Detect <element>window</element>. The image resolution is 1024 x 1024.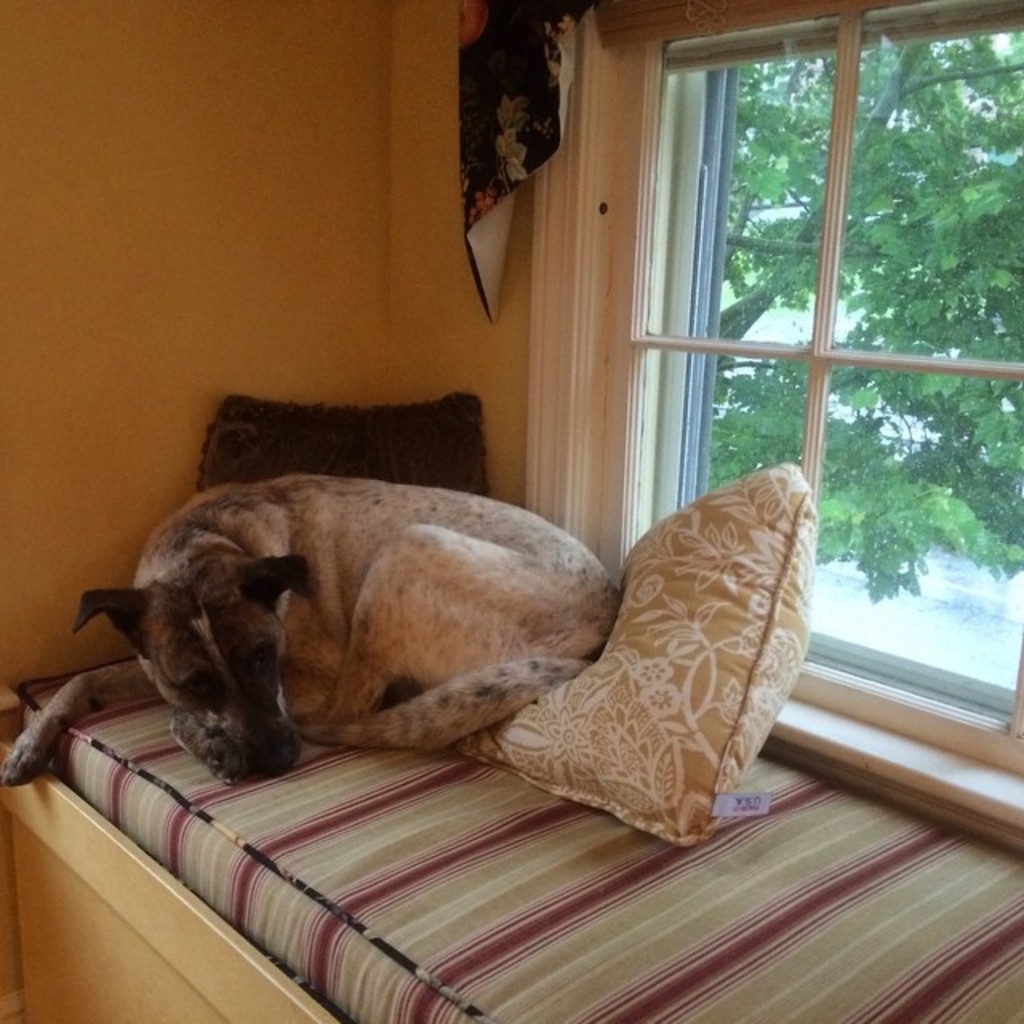
[648,6,1022,826].
